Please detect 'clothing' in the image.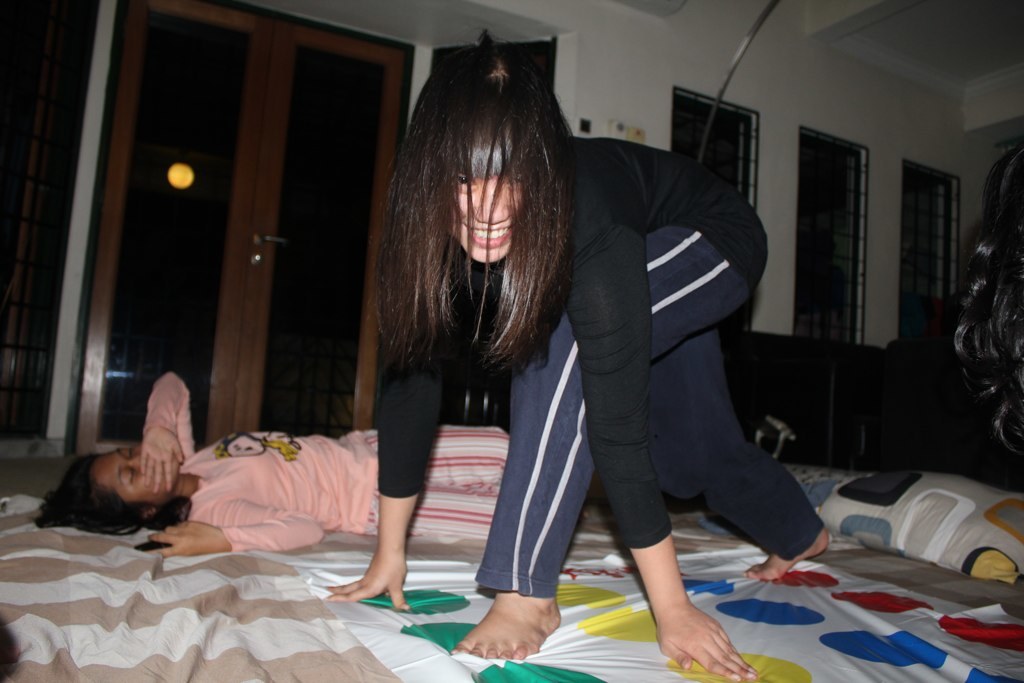
{"left": 125, "top": 378, "right": 535, "bottom": 553}.
